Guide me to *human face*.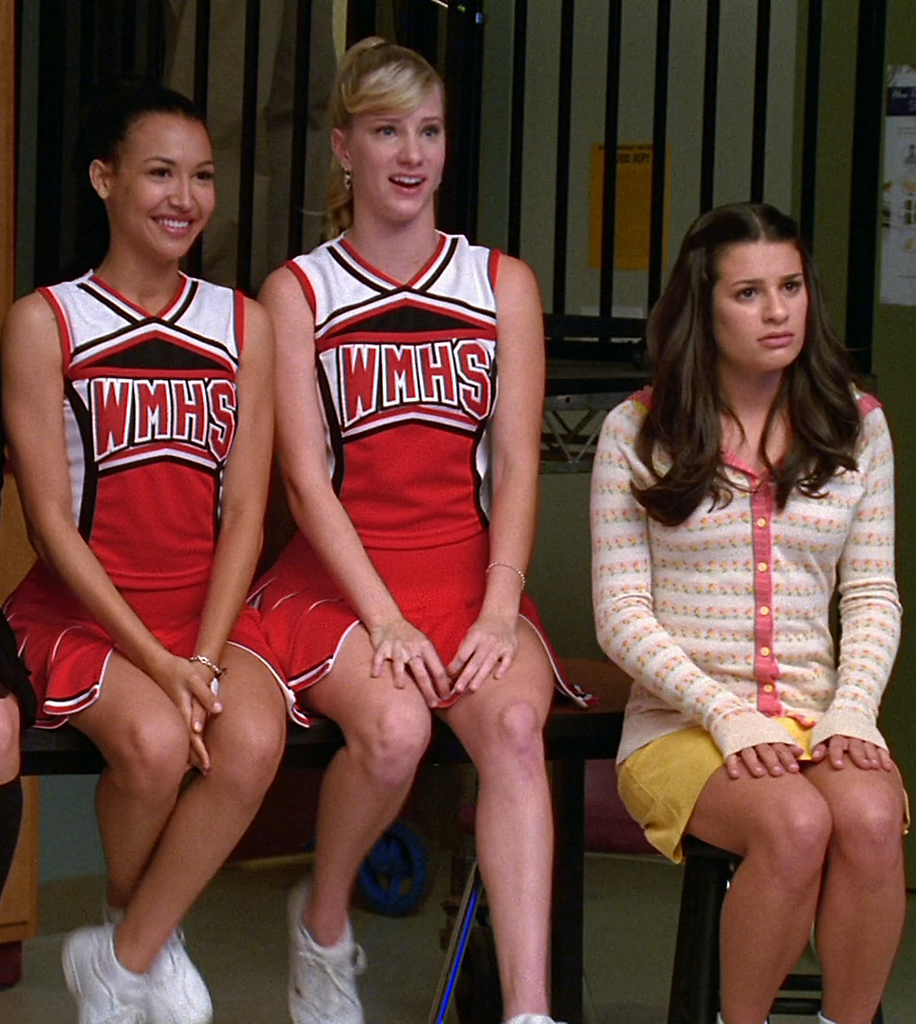
Guidance: {"x1": 108, "y1": 114, "x2": 216, "y2": 255}.
